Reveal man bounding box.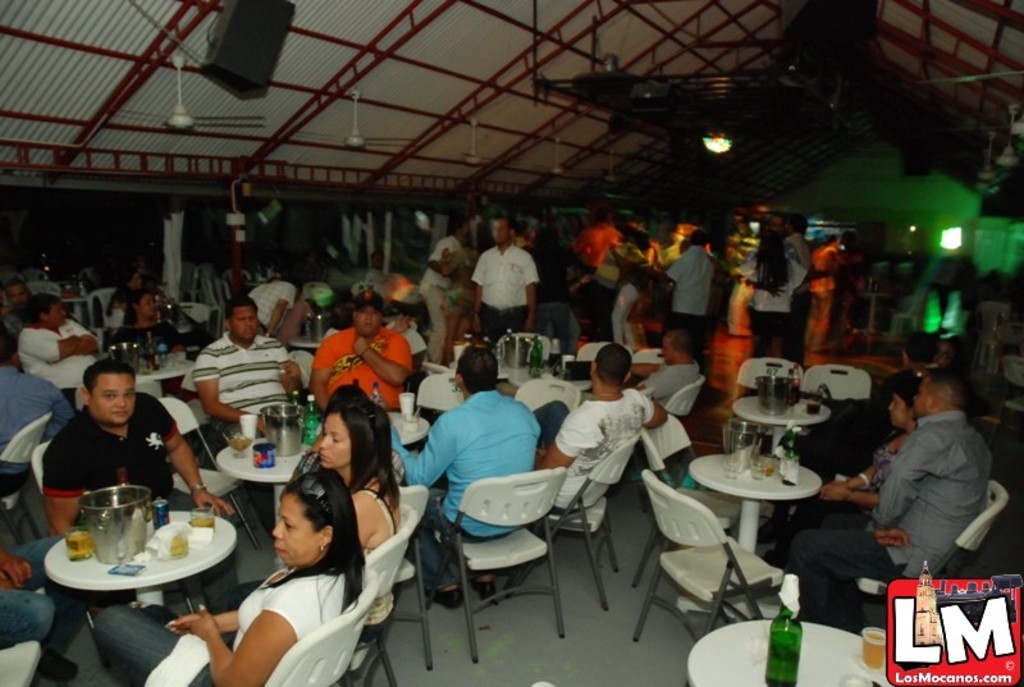
Revealed: (x1=0, y1=330, x2=61, y2=463).
